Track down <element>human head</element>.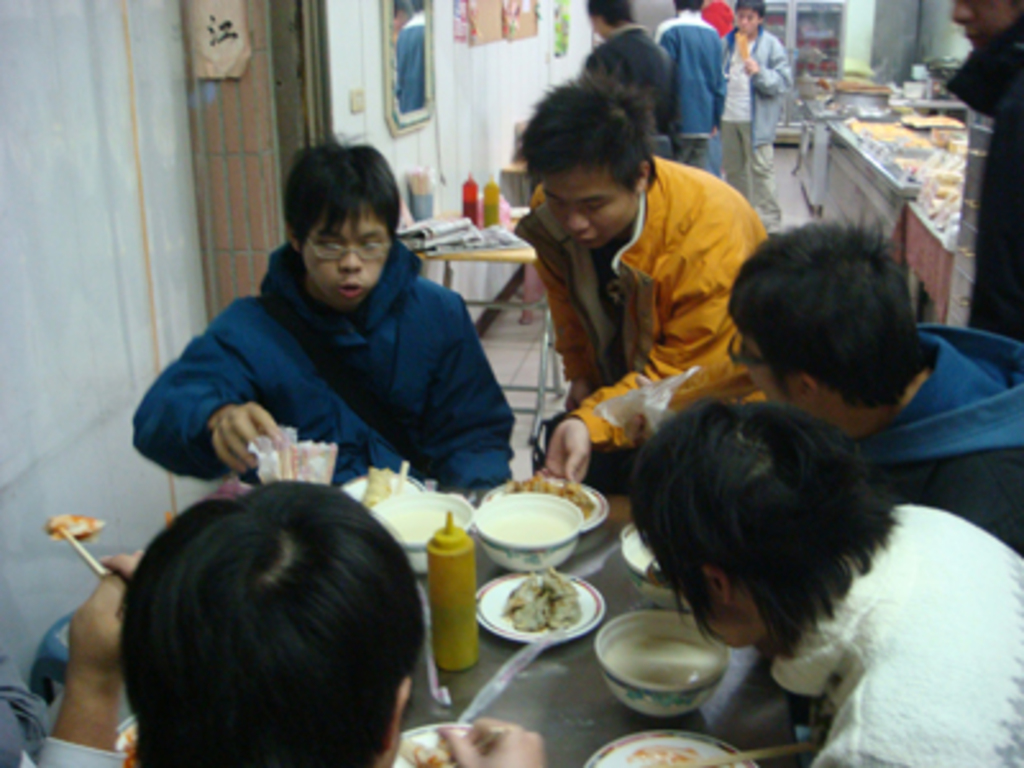
Tracked to box=[115, 479, 425, 765].
